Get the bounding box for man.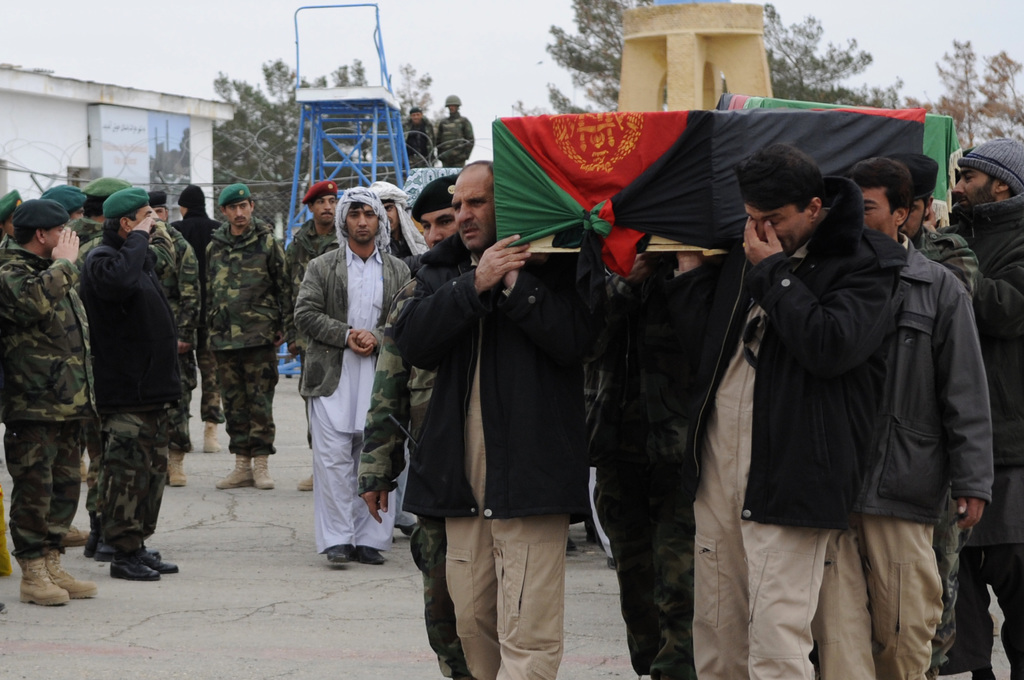
(146,188,201,449).
